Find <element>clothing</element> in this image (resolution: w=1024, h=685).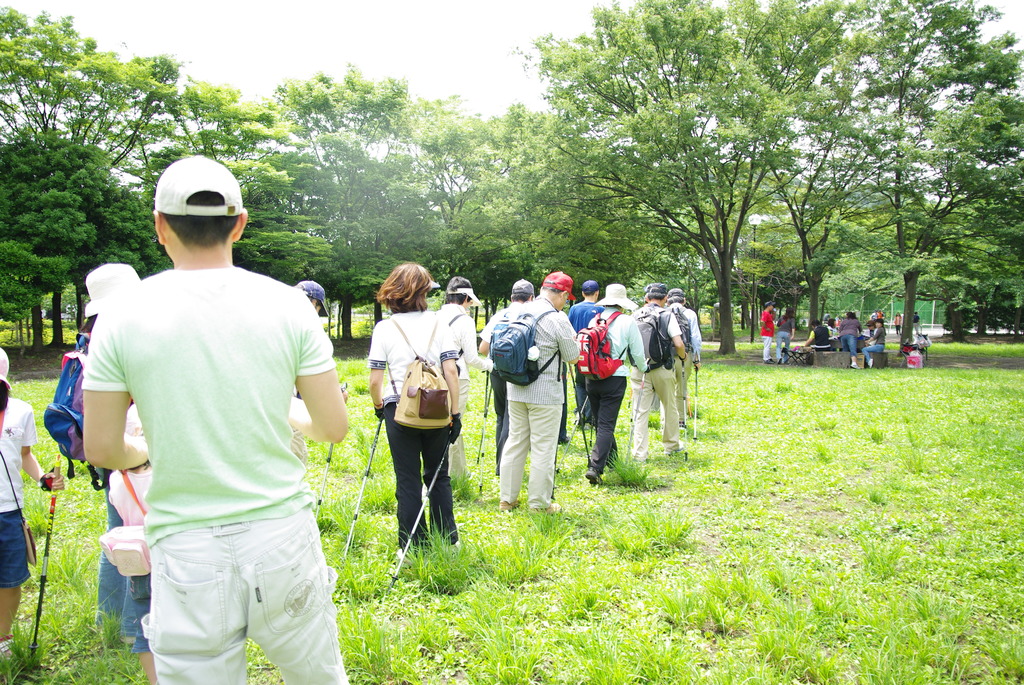
(564,298,604,335).
